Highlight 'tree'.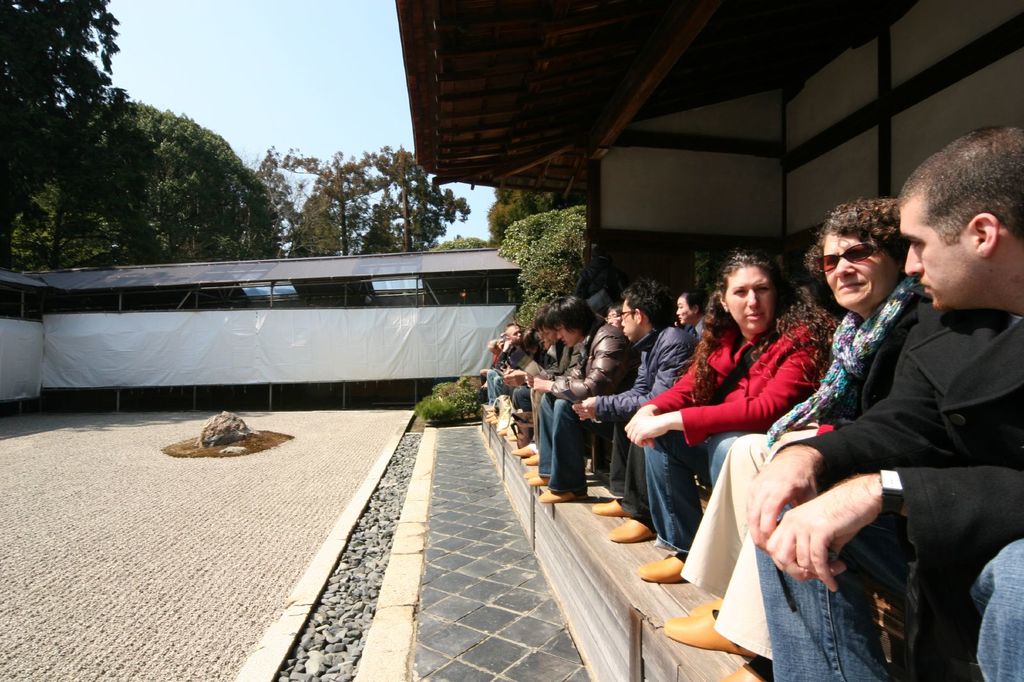
Highlighted region: [0, 0, 150, 273].
